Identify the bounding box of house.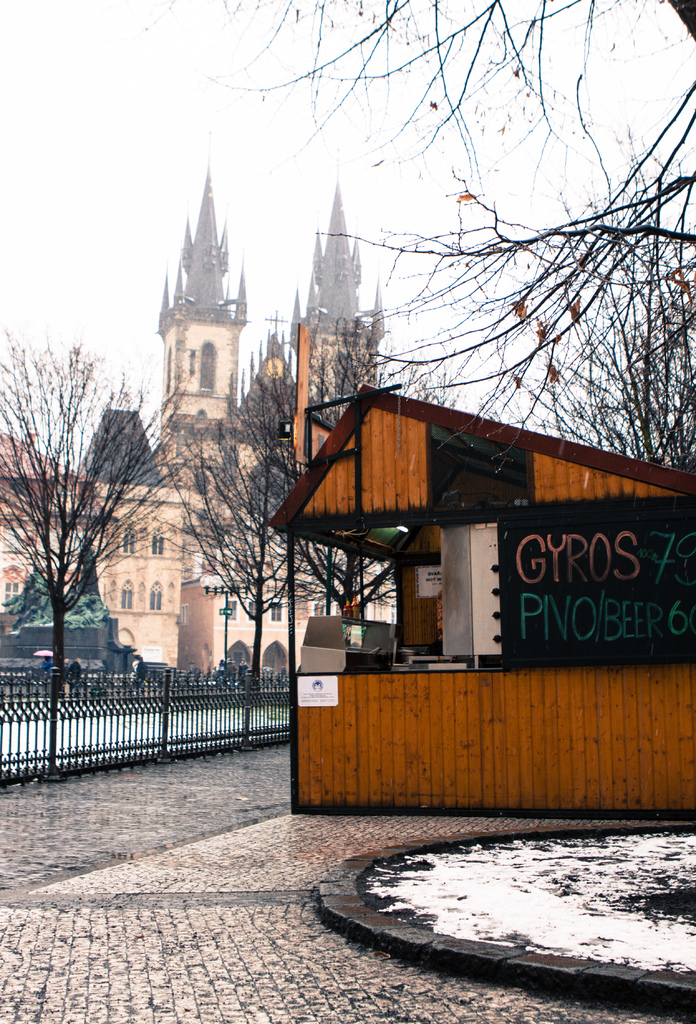
[left=267, top=380, right=695, bottom=833].
